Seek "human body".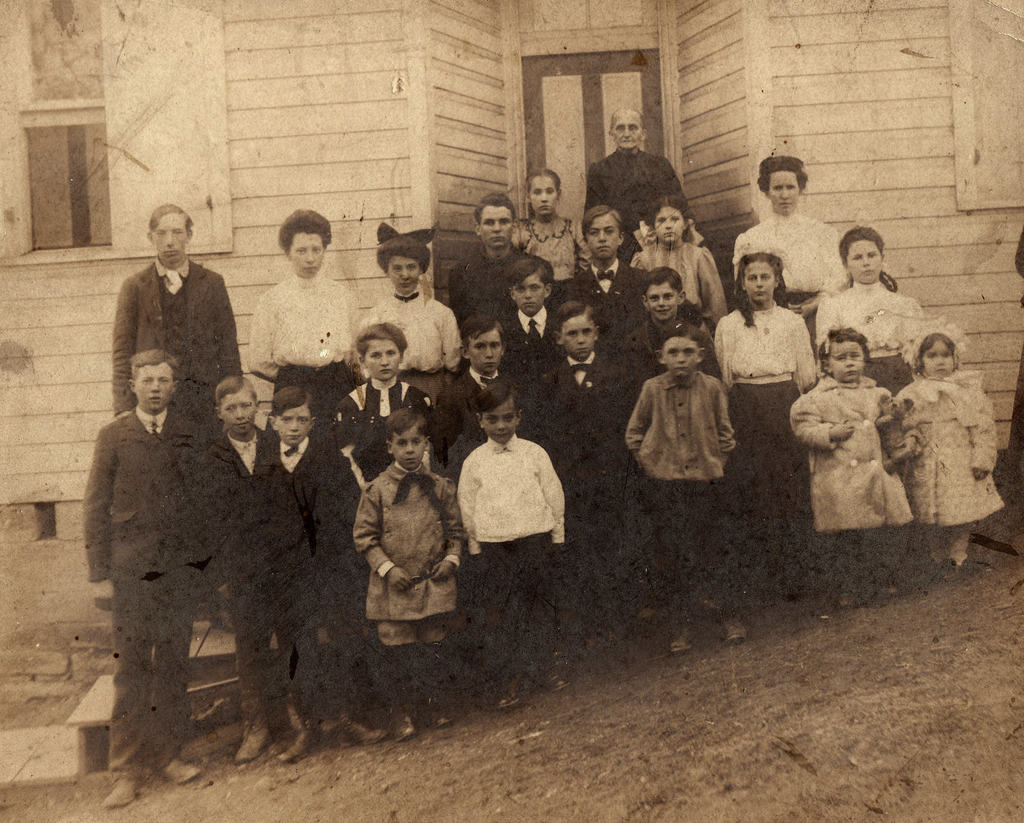
(584, 108, 687, 257).
